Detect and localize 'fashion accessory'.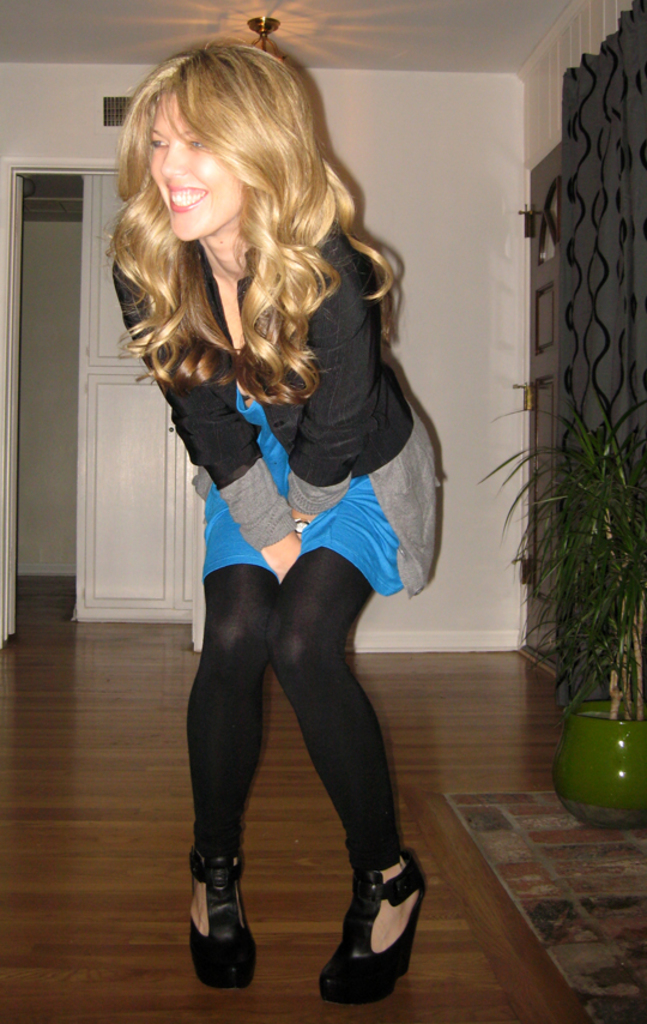
Localized at x1=313, y1=847, x2=429, y2=998.
